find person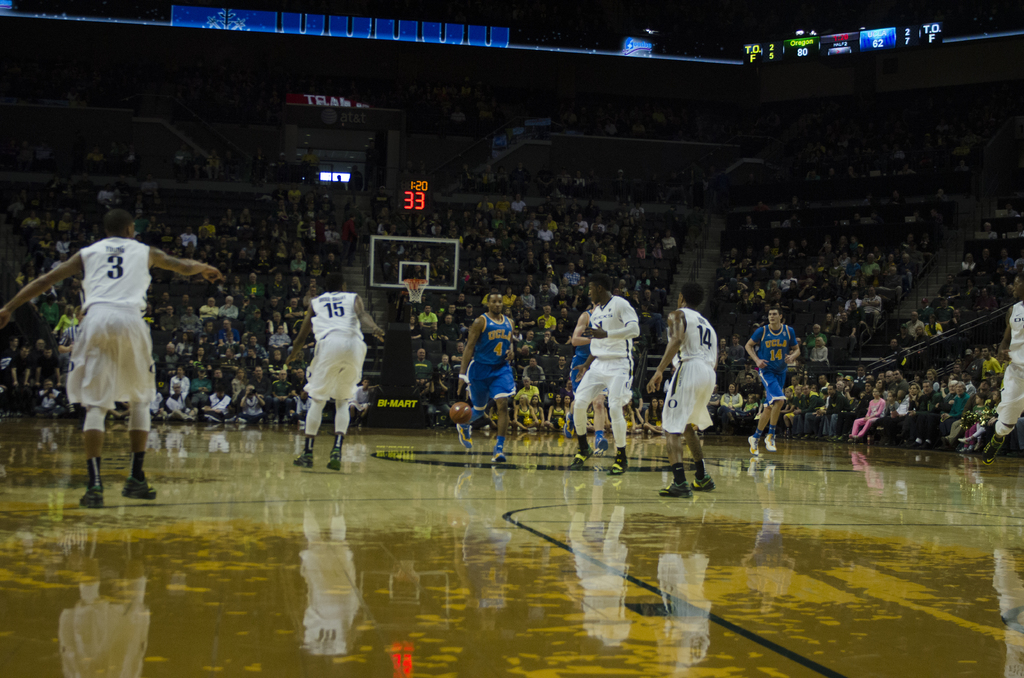
(248, 273, 260, 293)
